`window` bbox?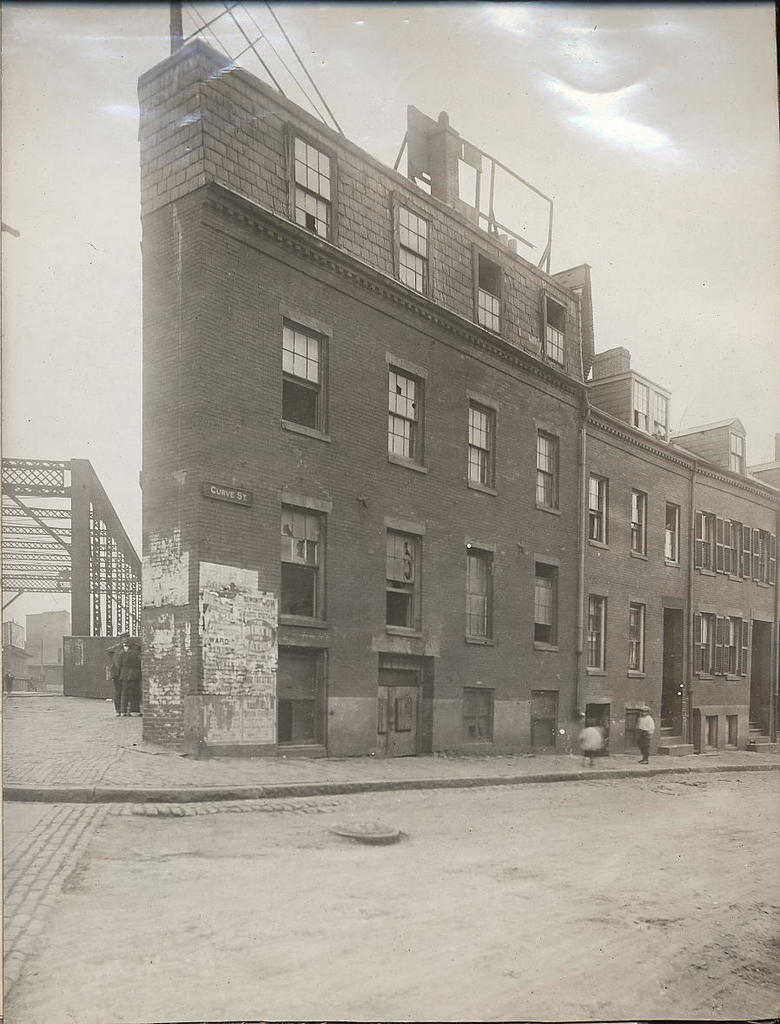
left=732, top=616, right=751, bottom=674
